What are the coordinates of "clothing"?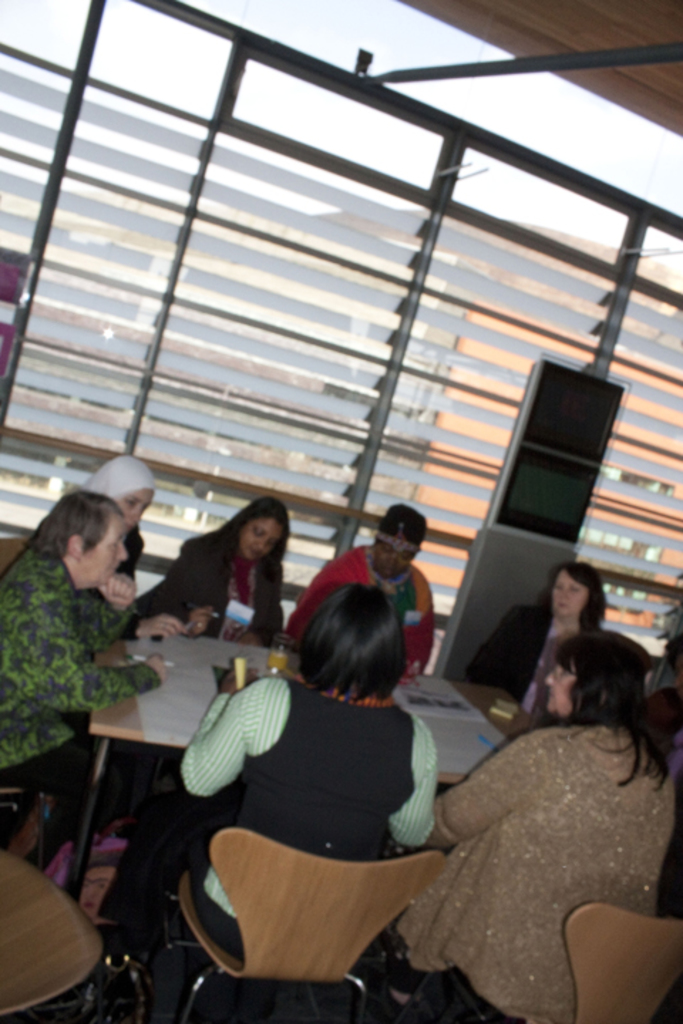
(left=158, top=640, right=472, bottom=940).
